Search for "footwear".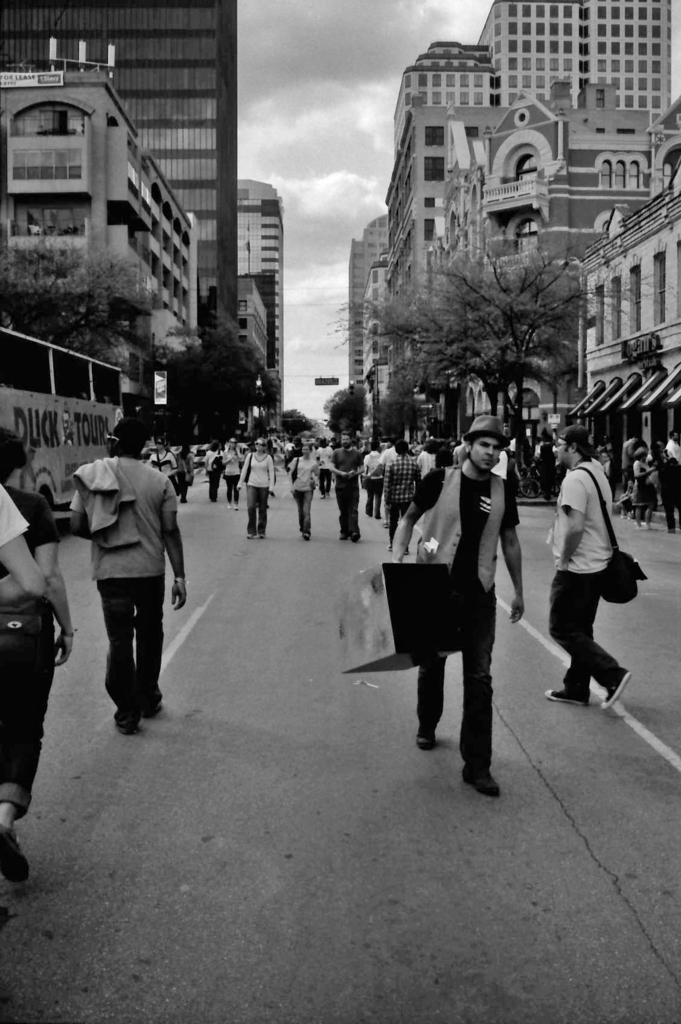
Found at box=[620, 515, 625, 520].
